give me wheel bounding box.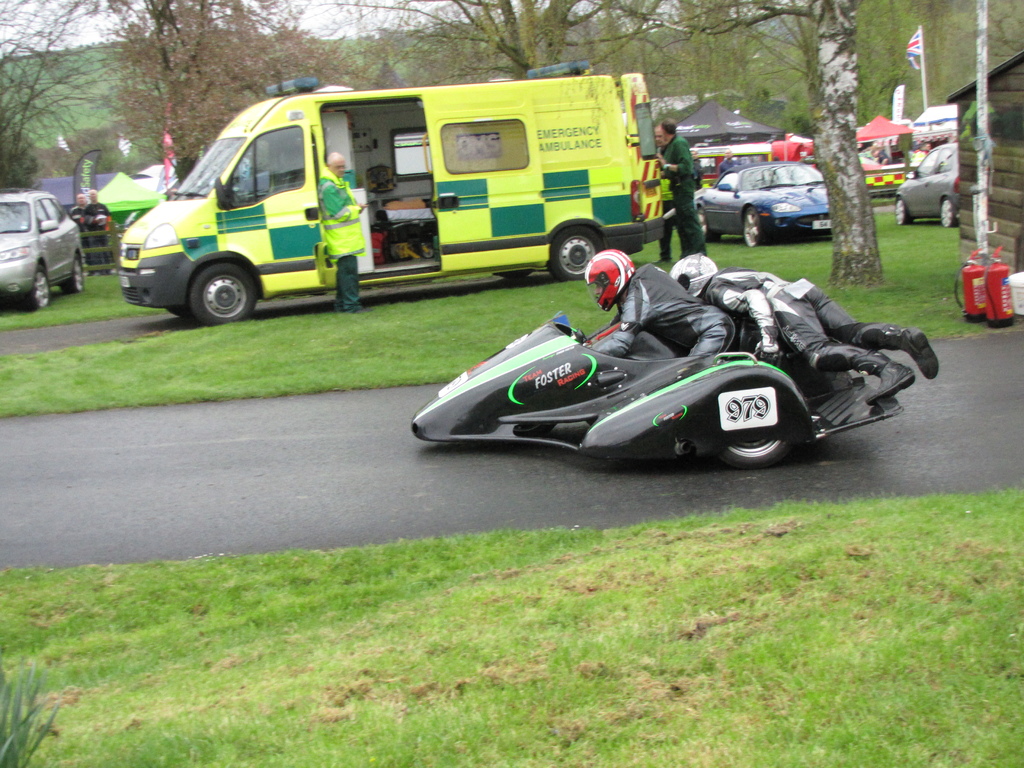
943, 198, 959, 226.
